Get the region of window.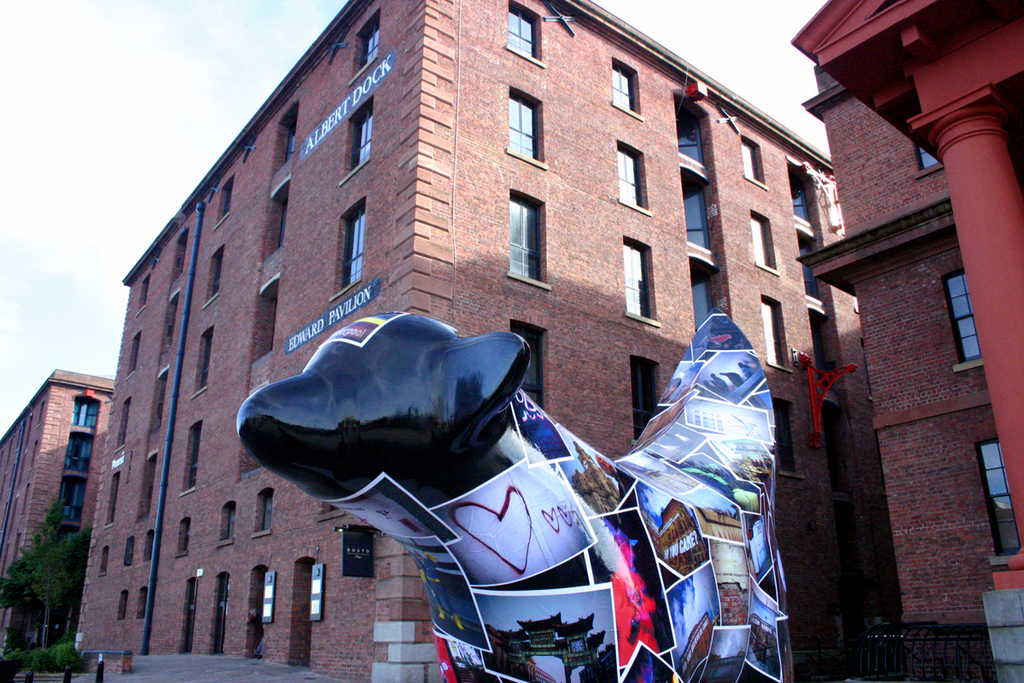
l=195, t=327, r=212, b=401.
